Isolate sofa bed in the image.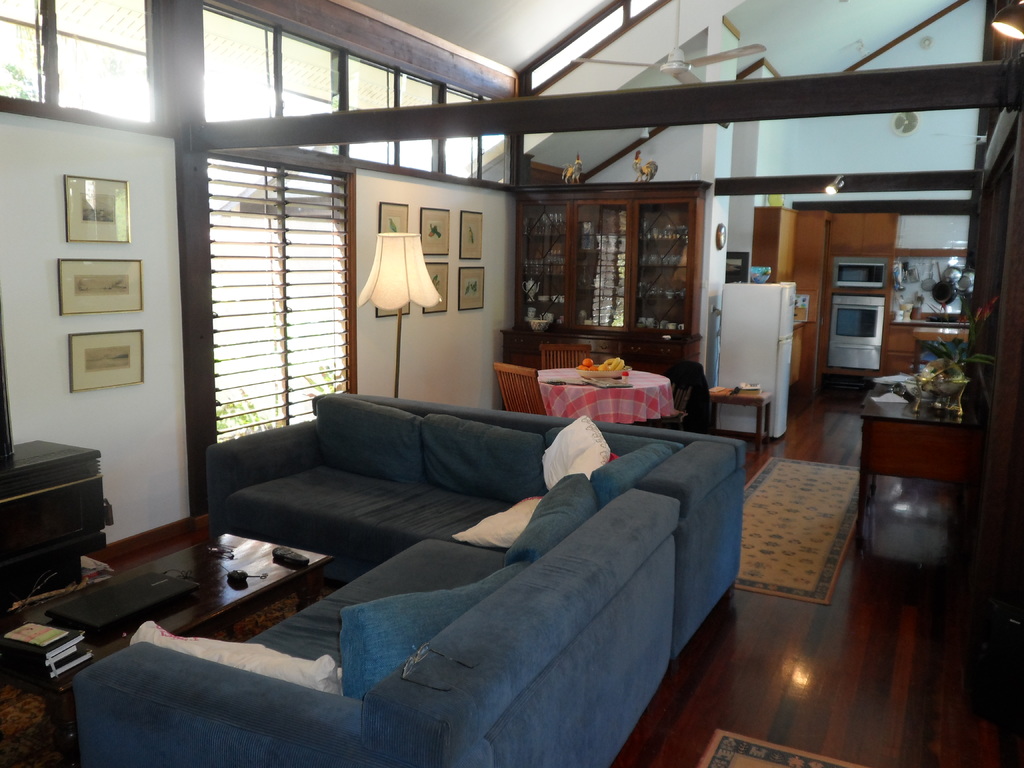
Isolated region: {"x1": 76, "y1": 467, "x2": 675, "y2": 767}.
